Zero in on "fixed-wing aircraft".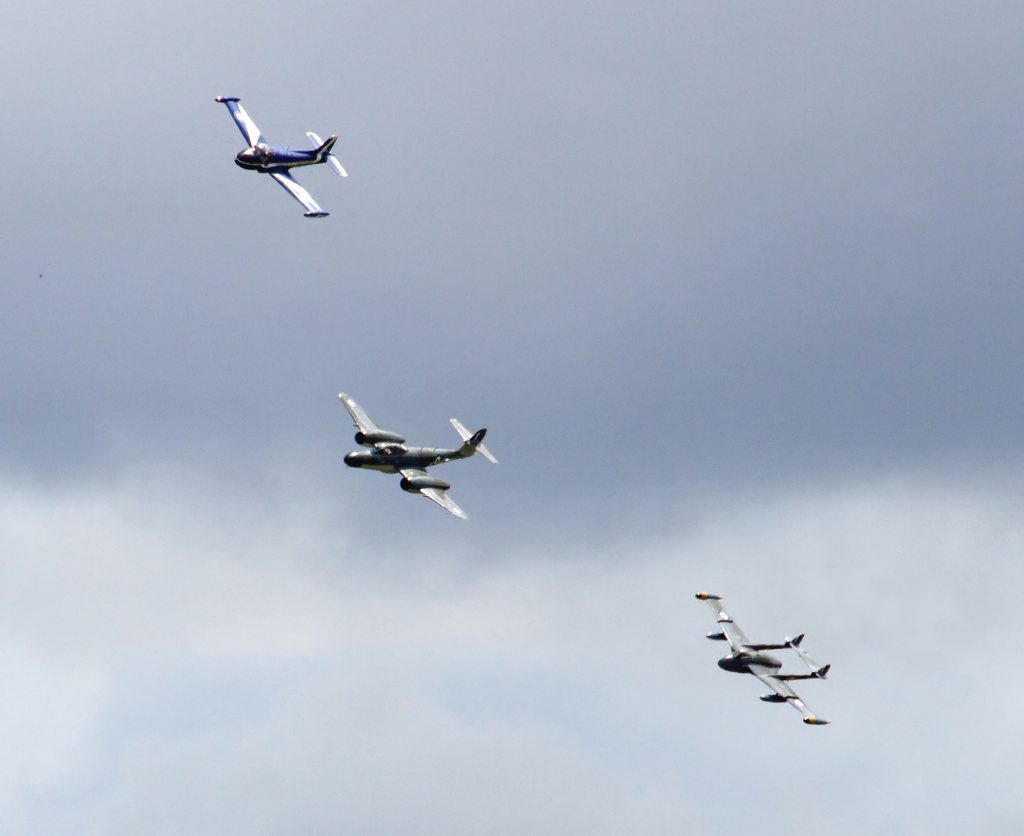
Zeroed in: x1=337 y1=389 x2=501 y2=521.
